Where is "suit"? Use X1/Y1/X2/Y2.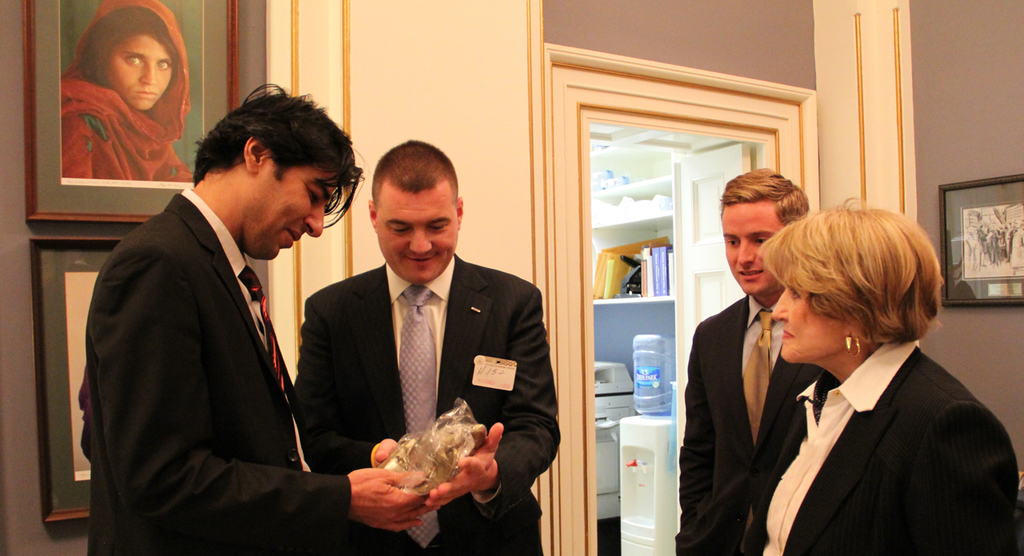
290/254/560/555.
